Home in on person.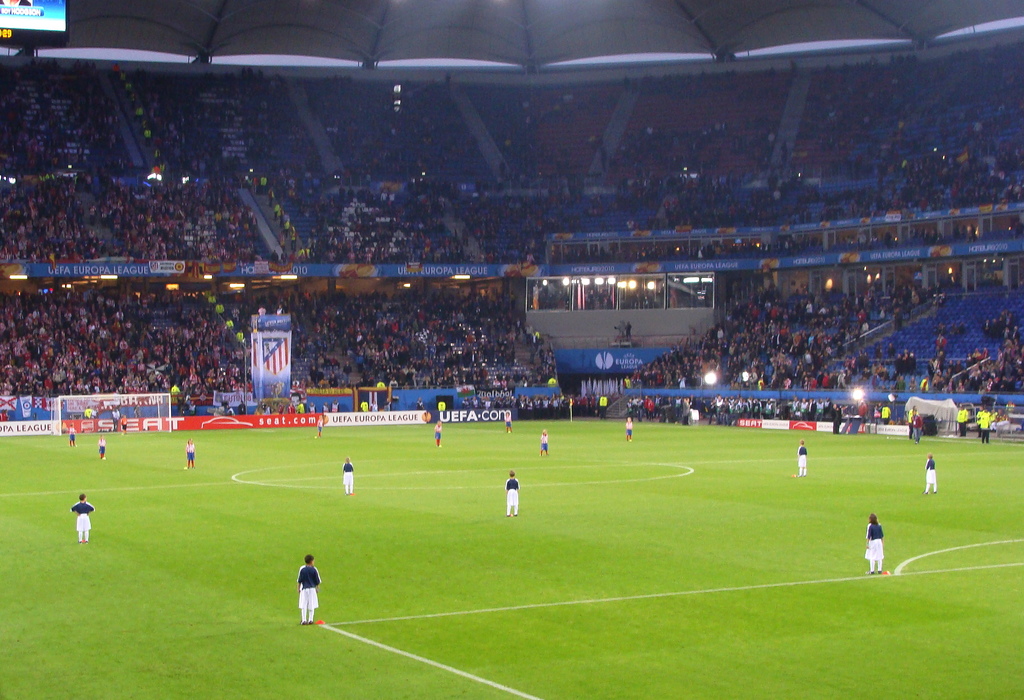
Homed in at {"left": 625, "top": 395, "right": 638, "bottom": 414}.
